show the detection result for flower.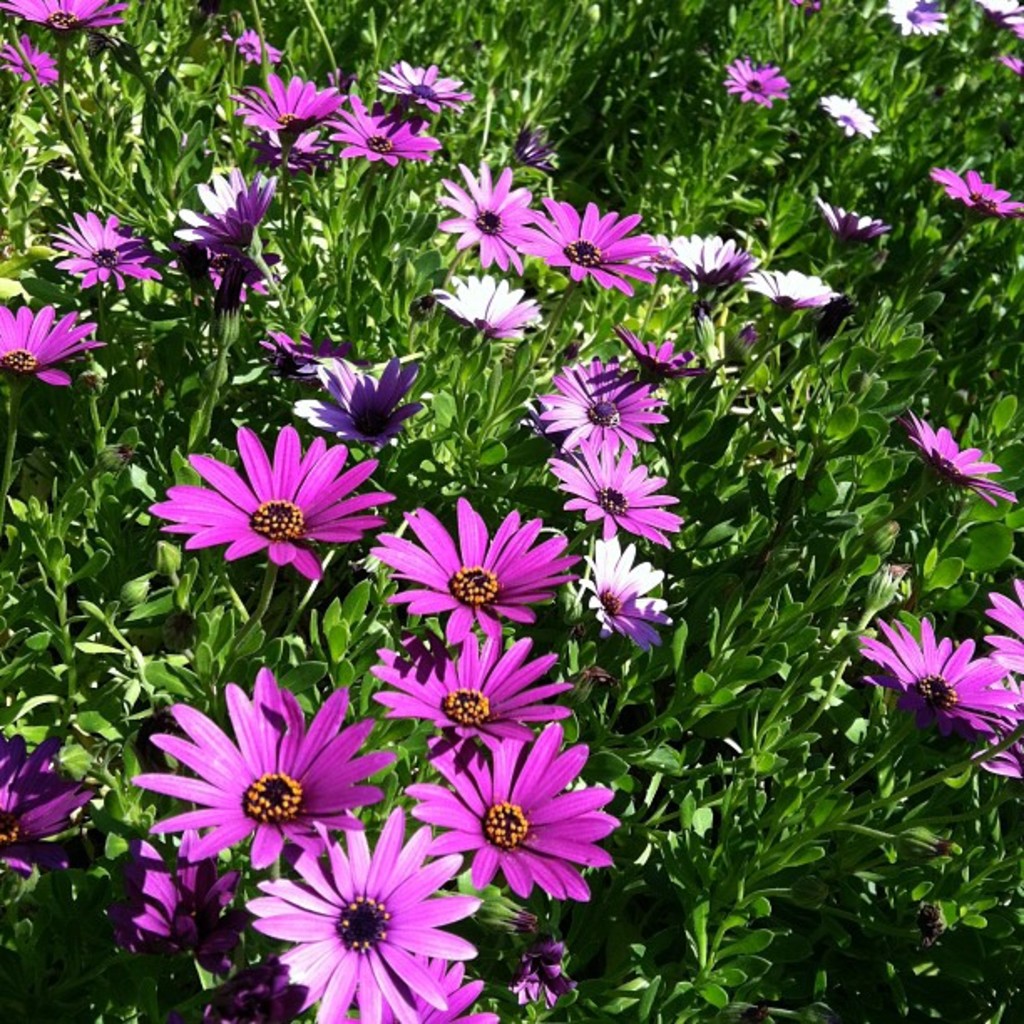
152:970:308:1022.
